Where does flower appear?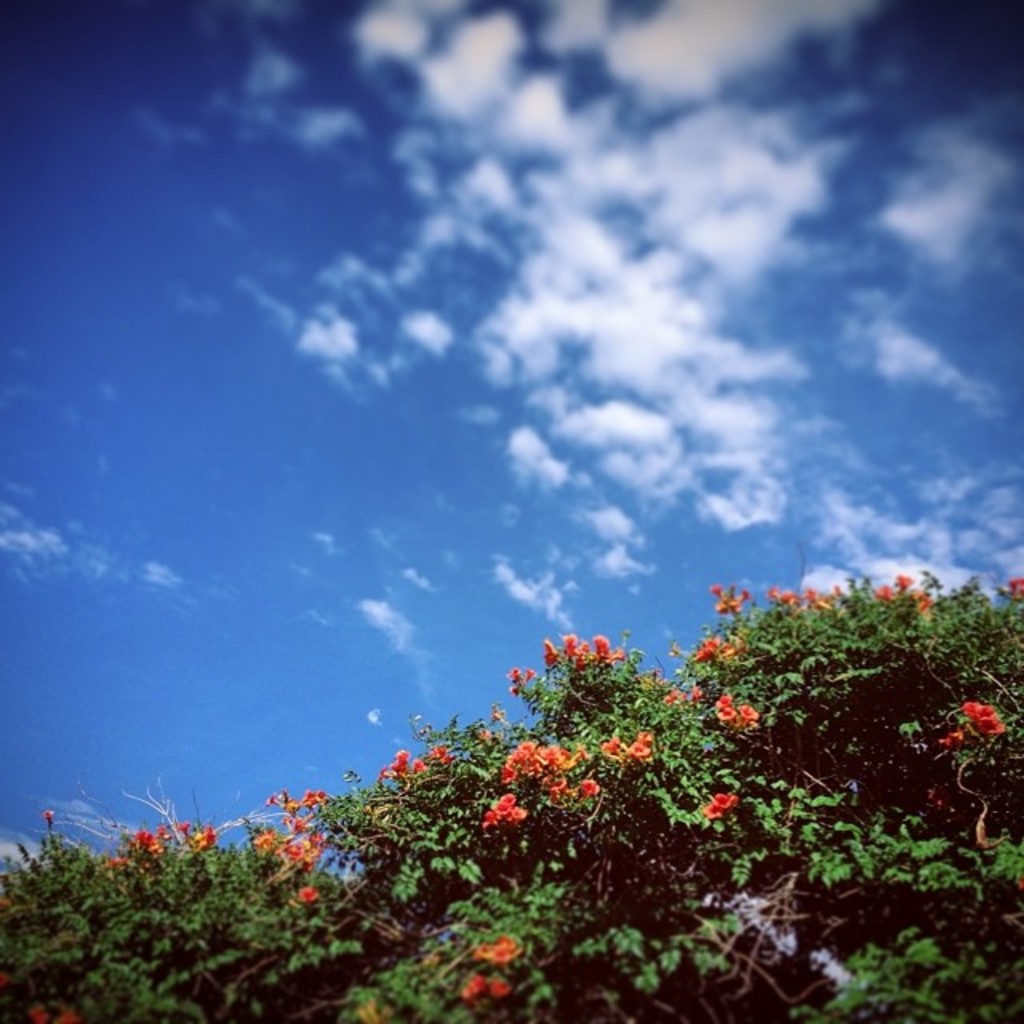
Appears at bbox=(470, 933, 522, 965).
